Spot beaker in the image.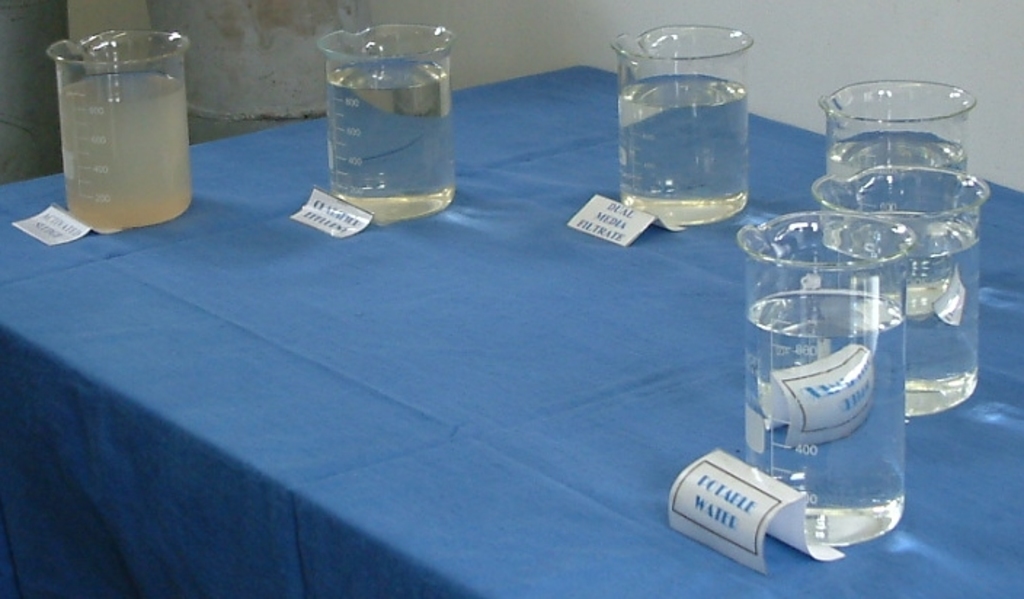
beaker found at (609,23,752,225).
